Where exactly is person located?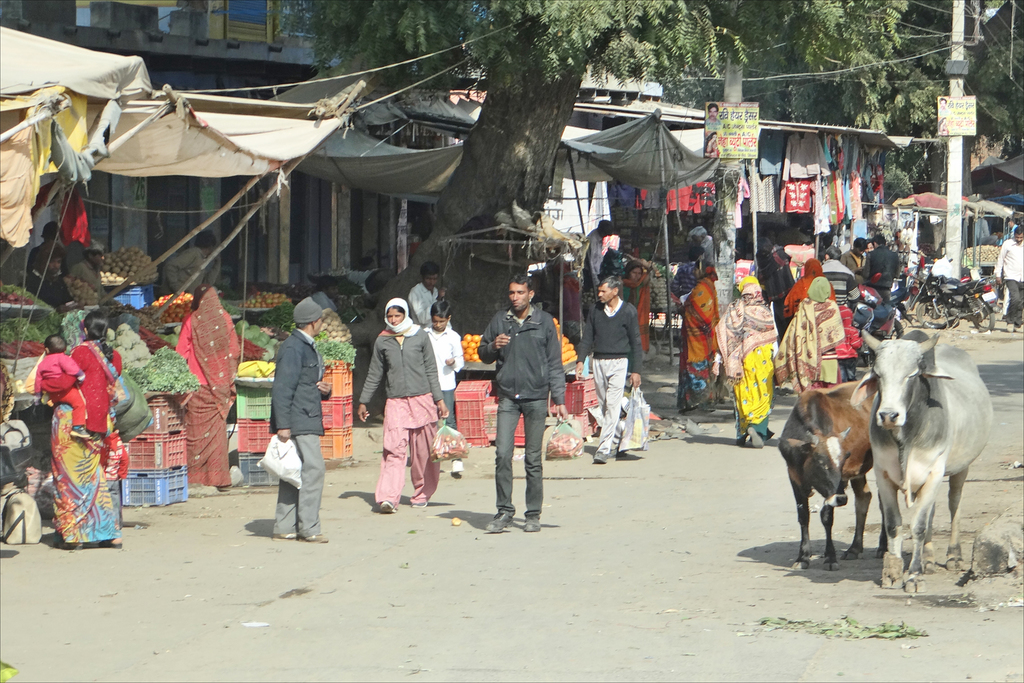
Its bounding box is [x1=271, y1=294, x2=330, y2=544].
